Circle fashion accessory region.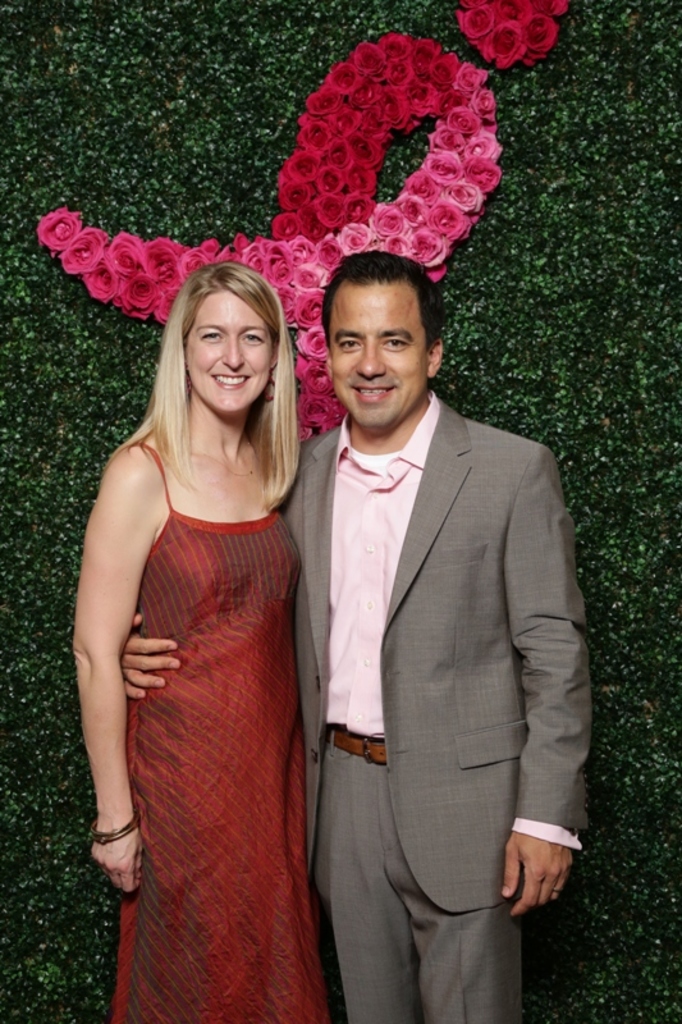
Region: 329, 722, 392, 768.
